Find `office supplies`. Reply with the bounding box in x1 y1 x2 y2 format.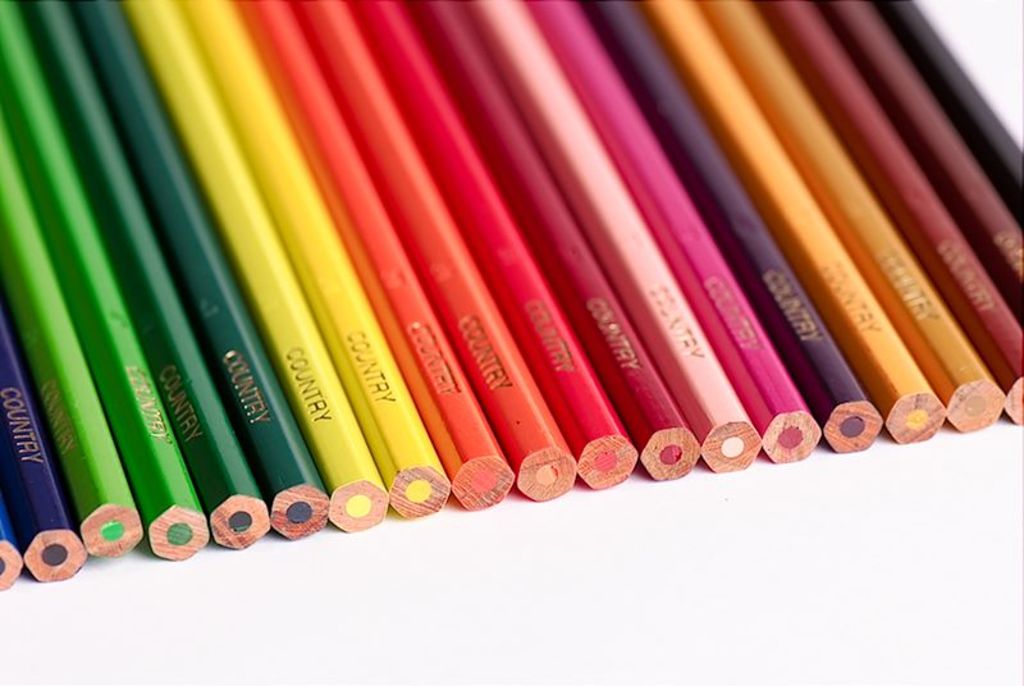
23 0 265 546.
